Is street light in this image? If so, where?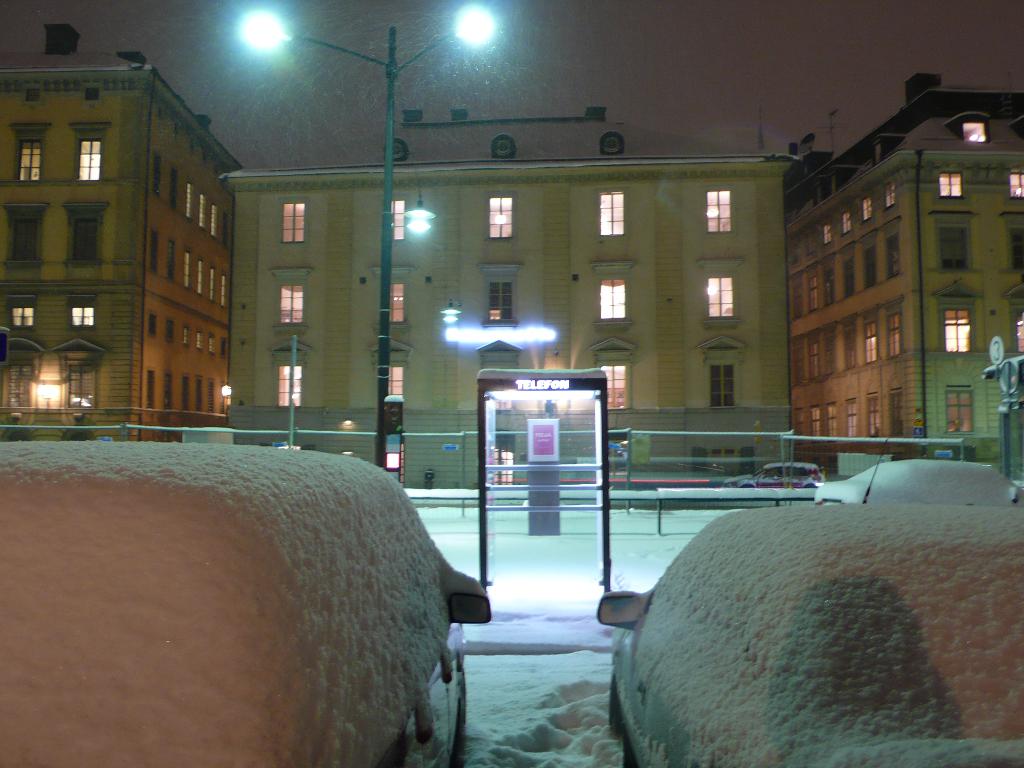
Yes, at select_region(234, 5, 498, 455).
